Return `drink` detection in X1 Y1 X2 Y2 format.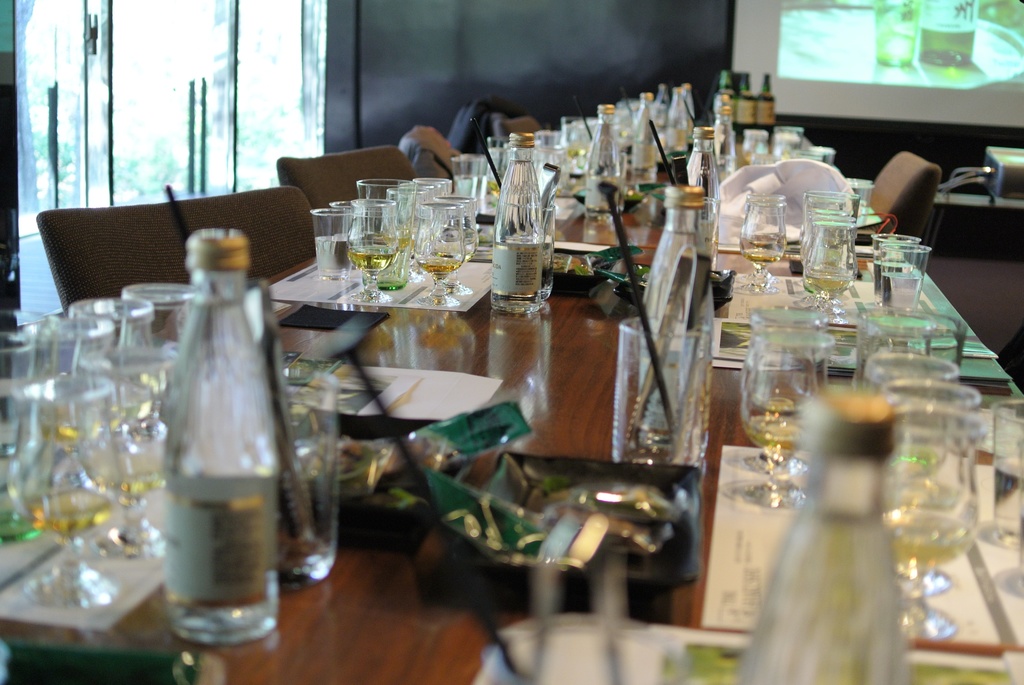
452 177 476 198.
